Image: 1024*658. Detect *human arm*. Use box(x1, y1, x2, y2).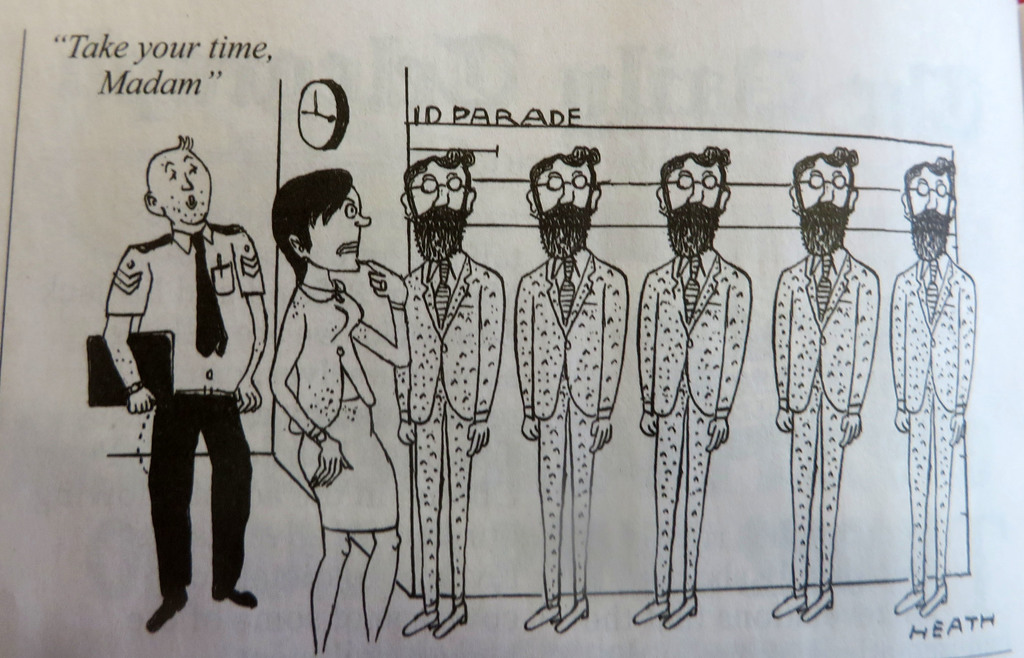
box(92, 245, 168, 429).
